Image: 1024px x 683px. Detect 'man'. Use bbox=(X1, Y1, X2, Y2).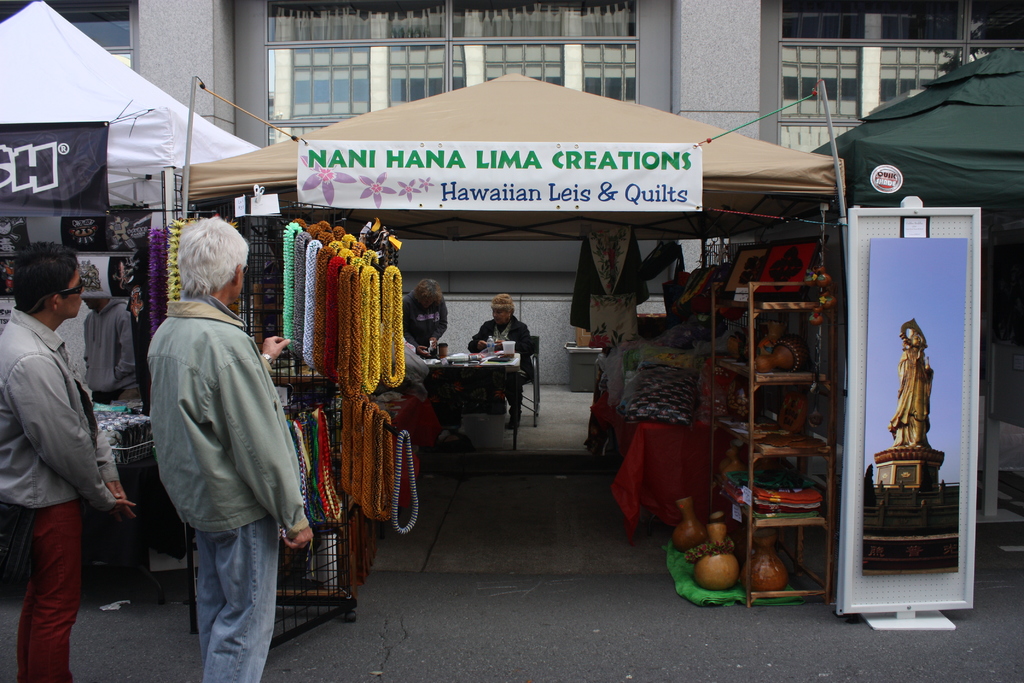
bbox=(131, 214, 305, 678).
